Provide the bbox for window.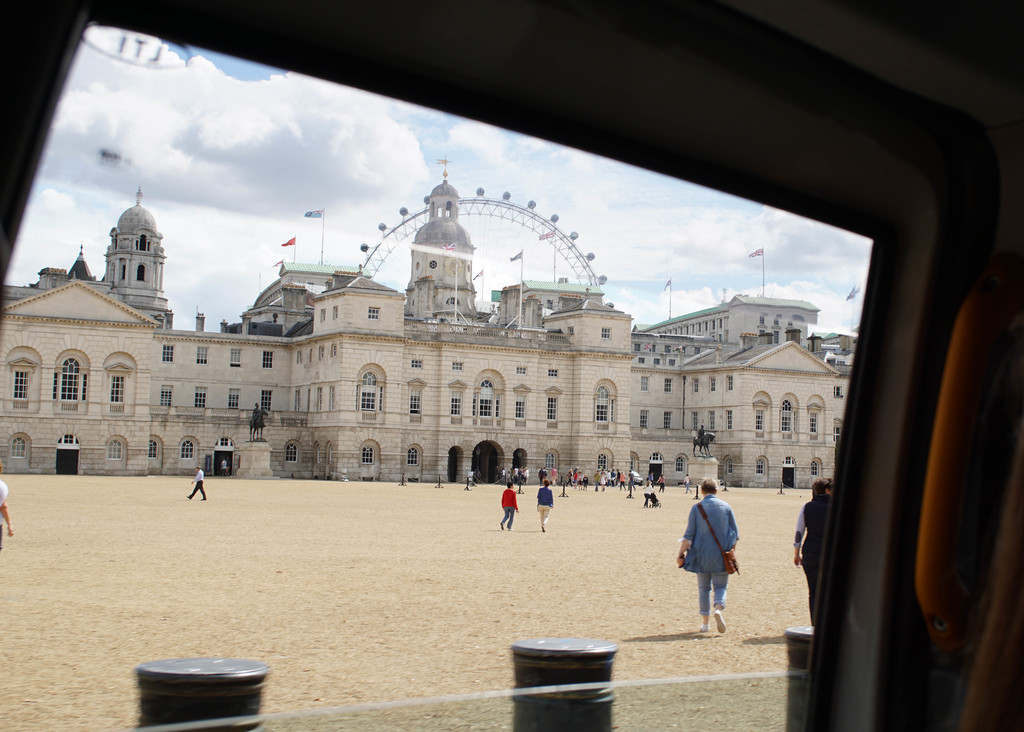
Rect(52, 373, 61, 402).
